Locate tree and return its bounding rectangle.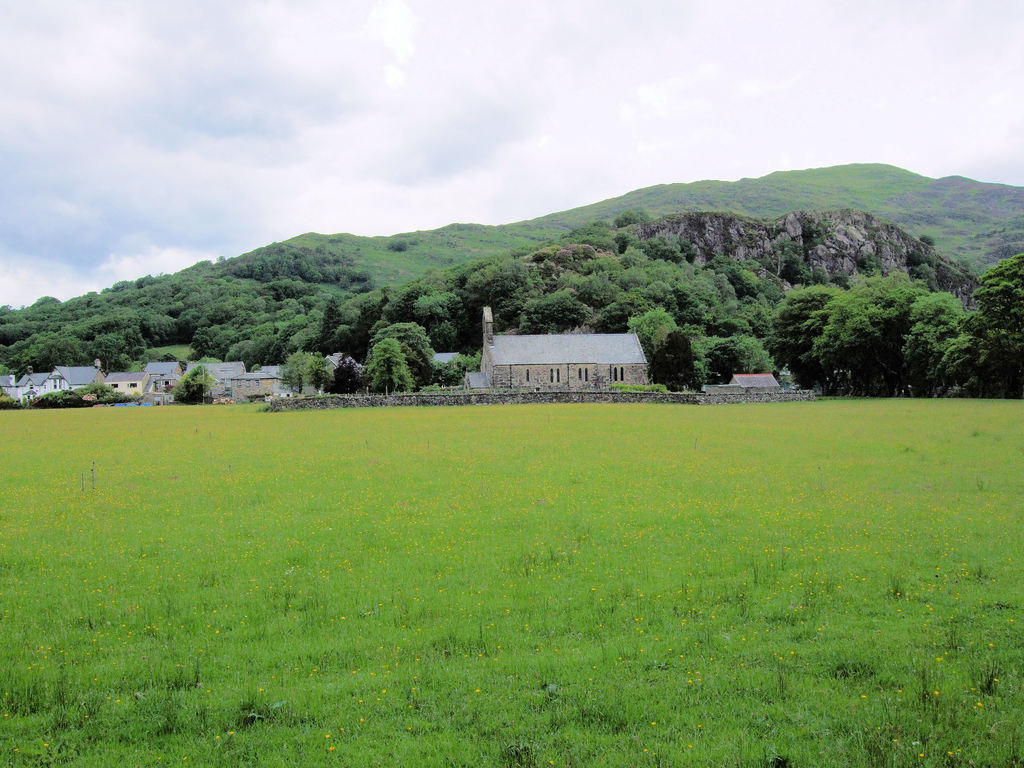
[x1=377, y1=321, x2=440, y2=387].
